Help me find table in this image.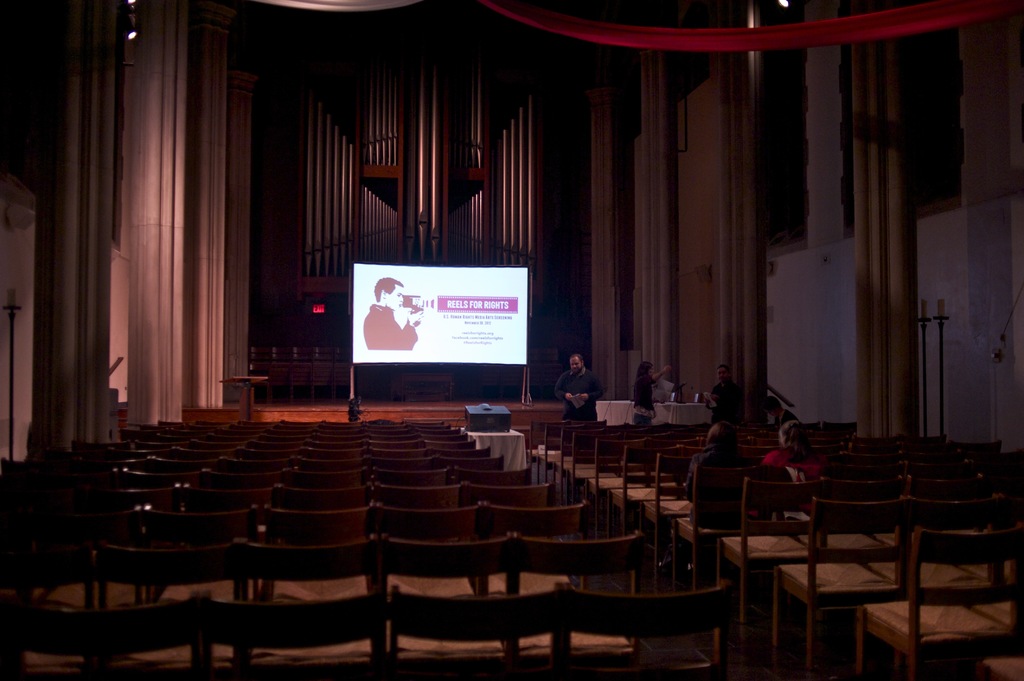
Found it: box(593, 399, 635, 421).
